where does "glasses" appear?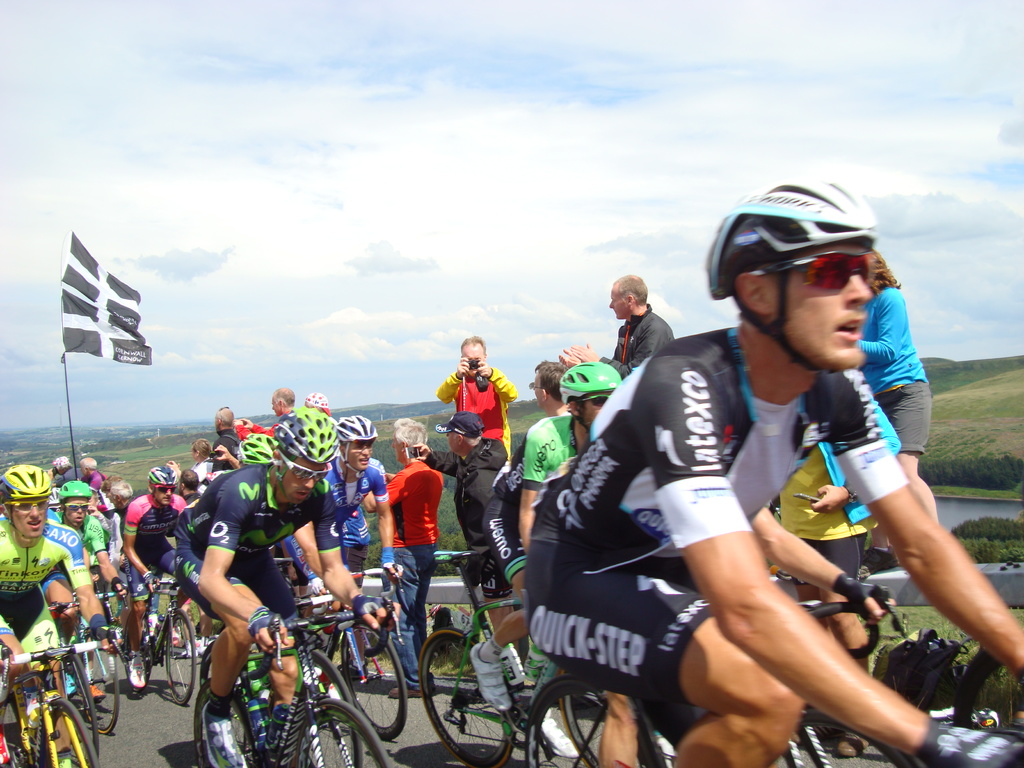
Appears at 743/251/891/287.
